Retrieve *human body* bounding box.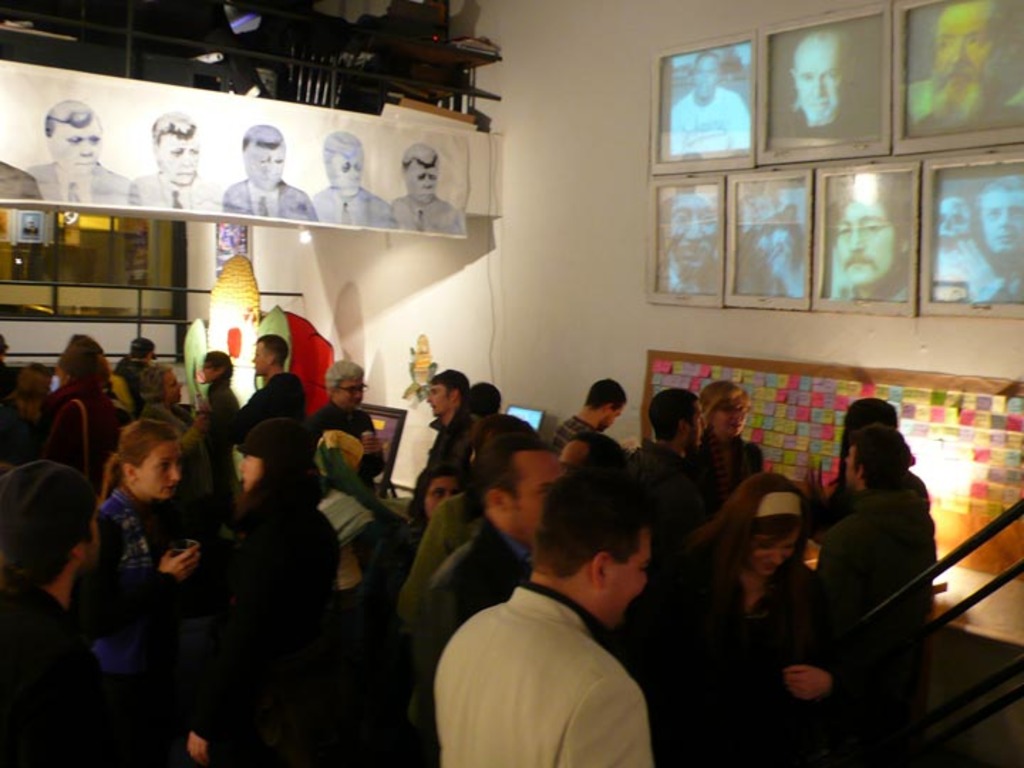
Bounding box: region(451, 435, 705, 767).
